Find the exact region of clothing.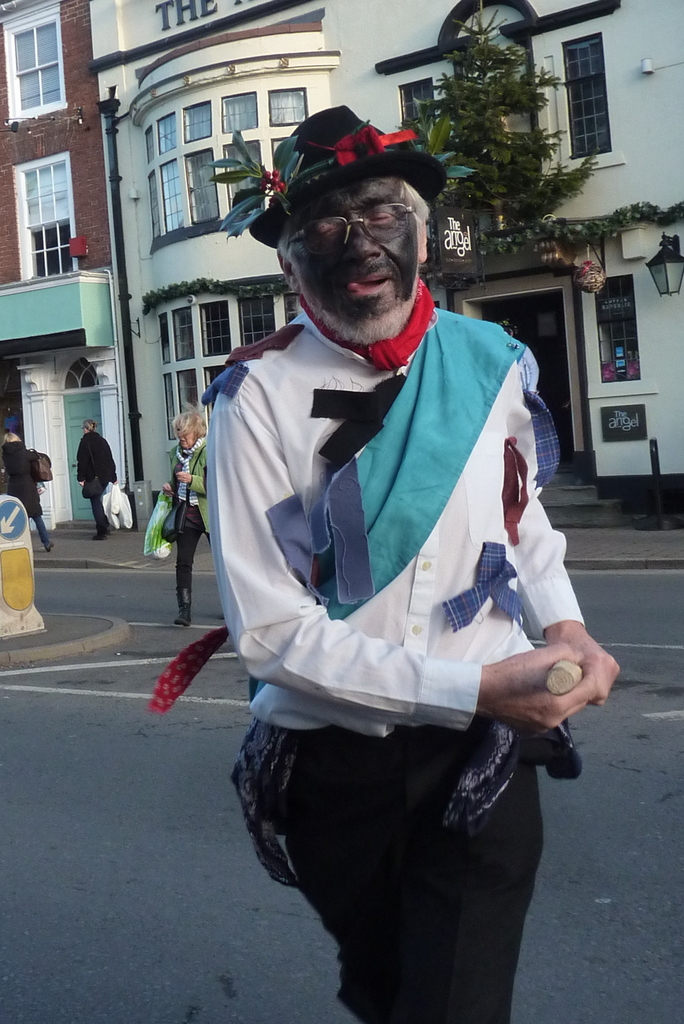
Exact region: bbox(76, 428, 118, 535).
